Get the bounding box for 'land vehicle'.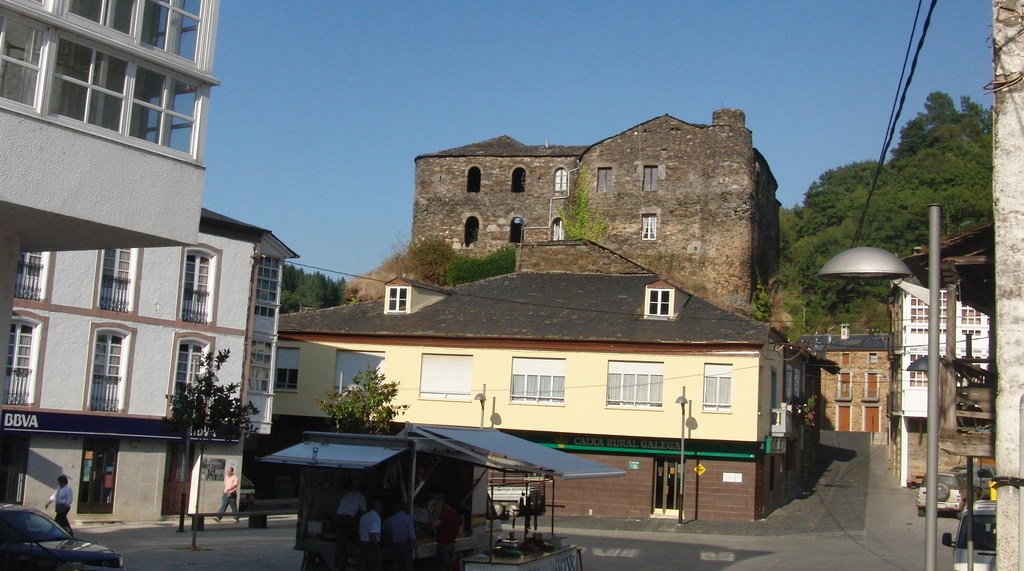
left=915, top=462, right=975, bottom=521.
